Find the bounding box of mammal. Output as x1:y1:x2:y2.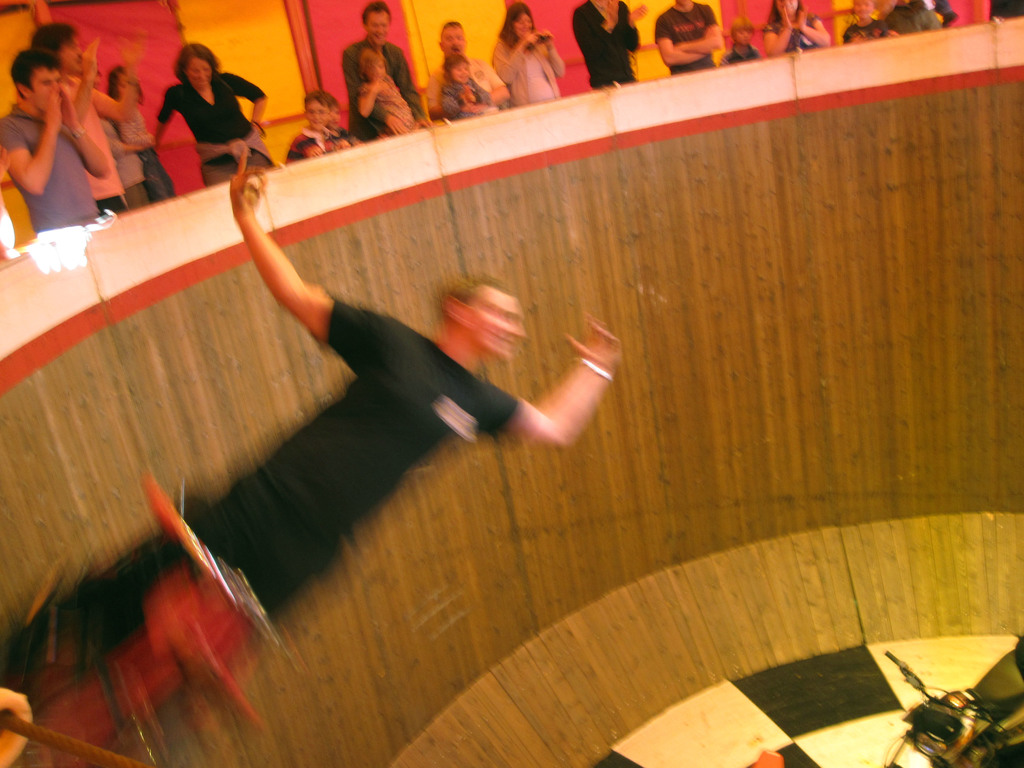
835:0:895:46.
